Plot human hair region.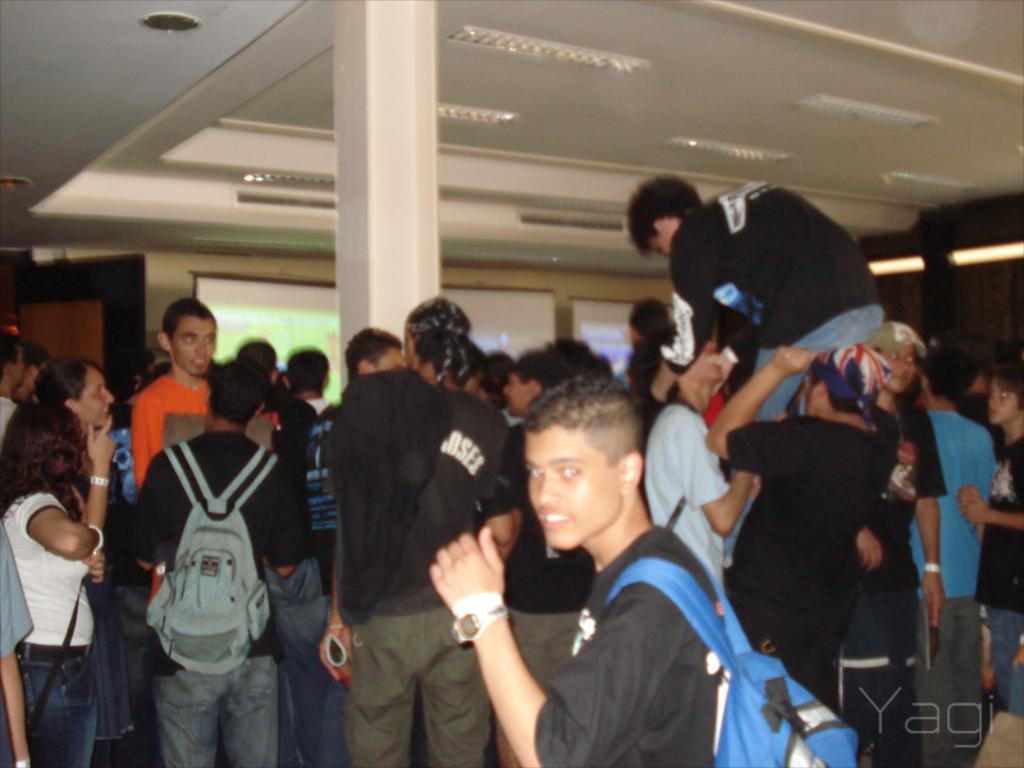
Plotted at 627 332 676 401.
